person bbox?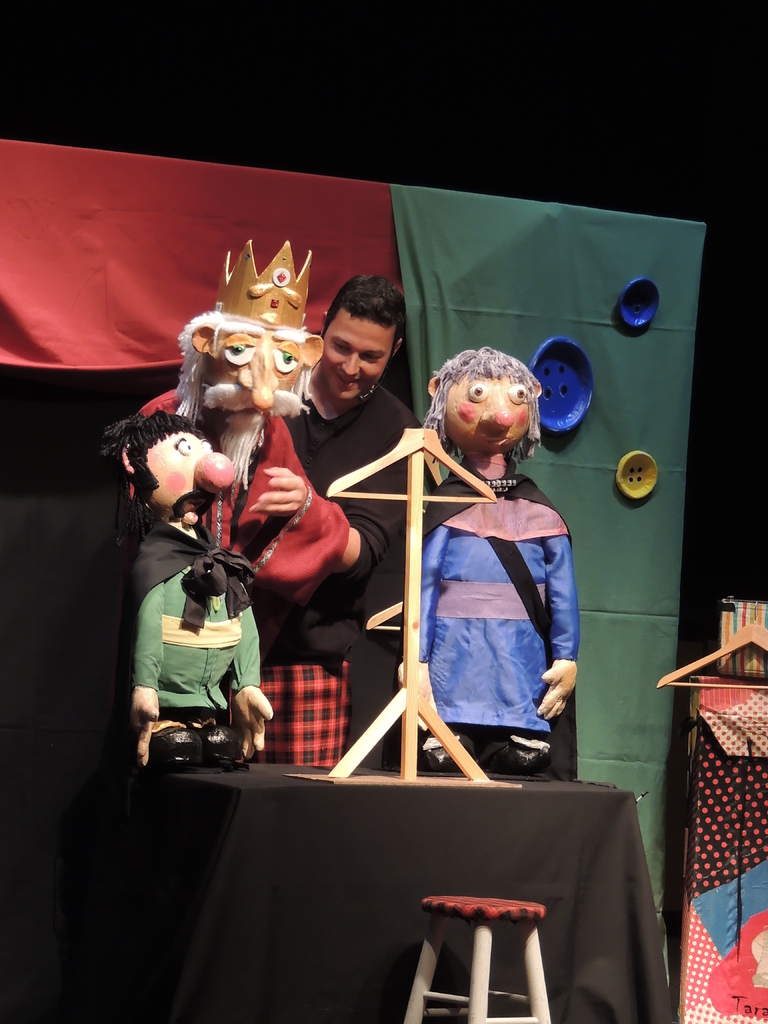
box(109, 404, 296, 765)
